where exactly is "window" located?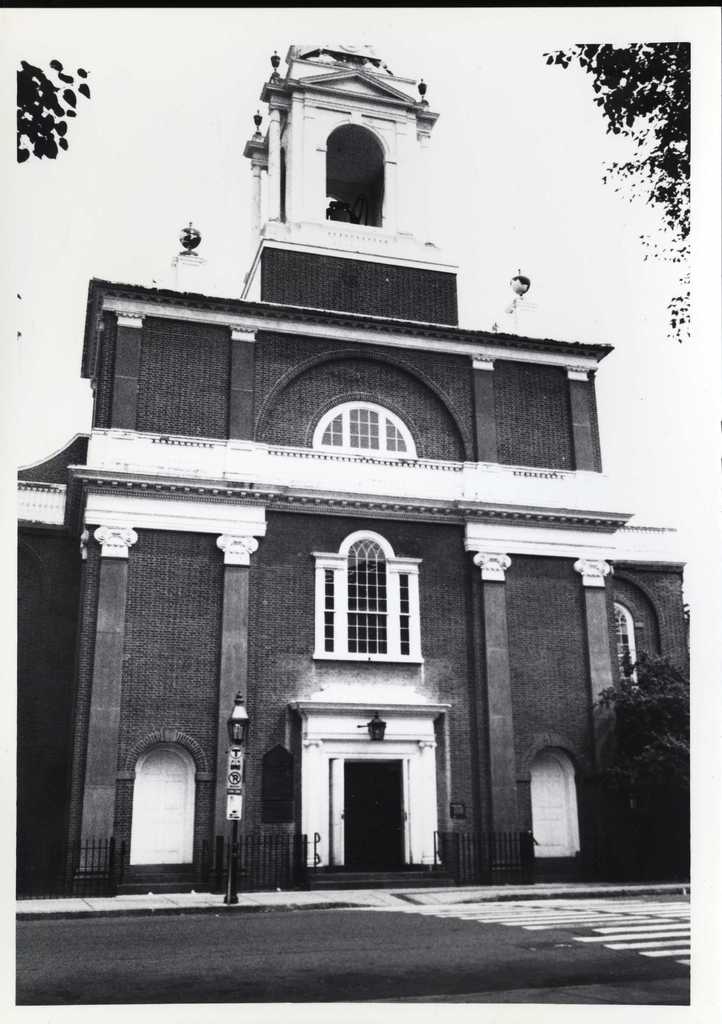
Its bounding box is BBox(532, 751, 584, 856).
